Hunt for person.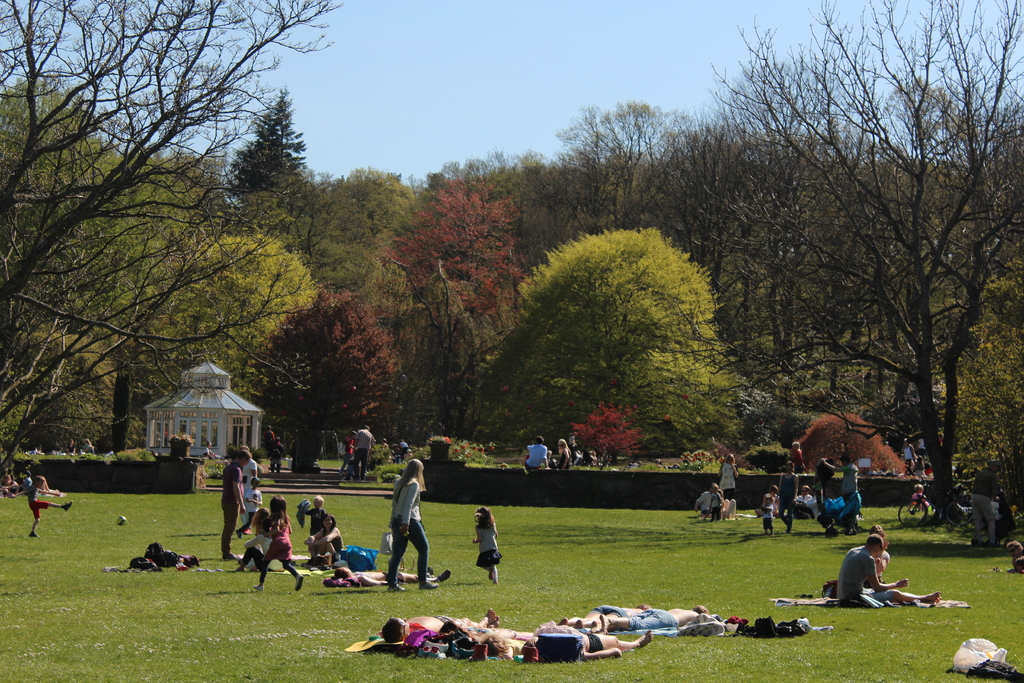
Hunted down at bbox=(559, 438, 578, 470).
